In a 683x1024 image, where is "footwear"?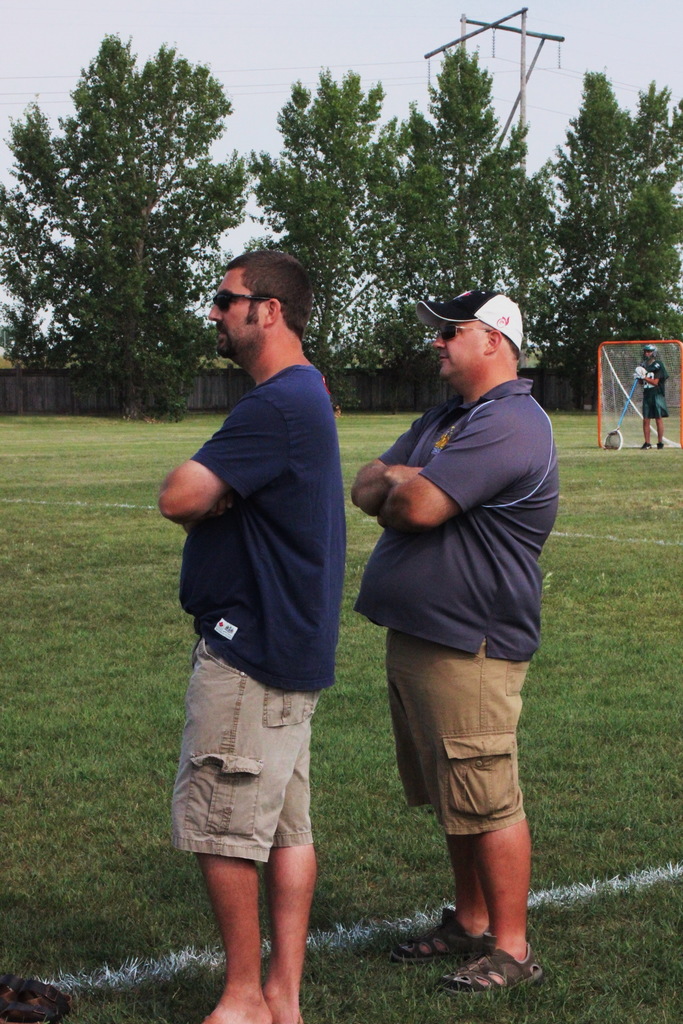
{"x1": 0, "y1": 973, "x2": 24, "y2": 1009}.
